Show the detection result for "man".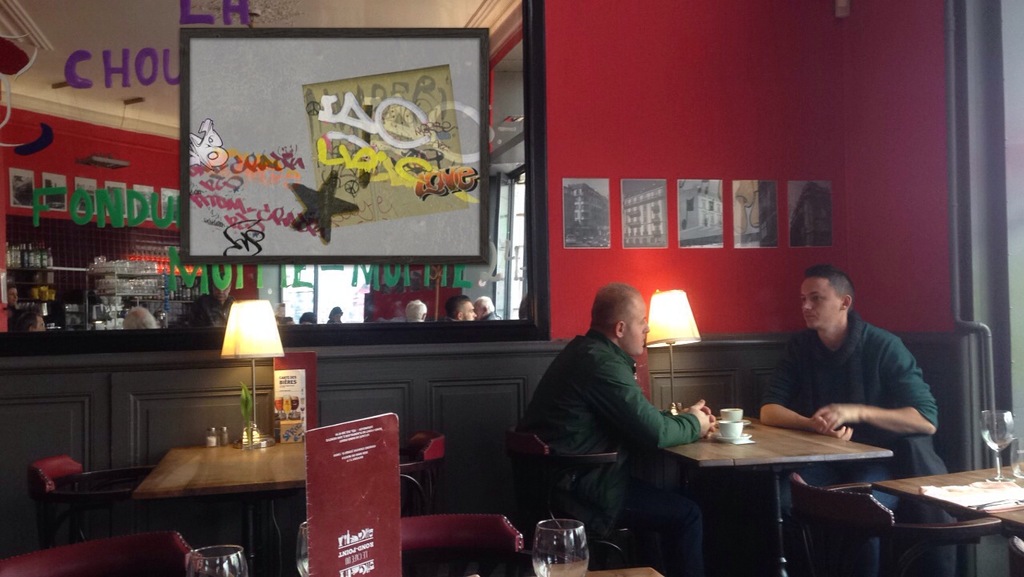
{"x1": 6, "y1": 284, "x2": 19, "y2": 305}.
